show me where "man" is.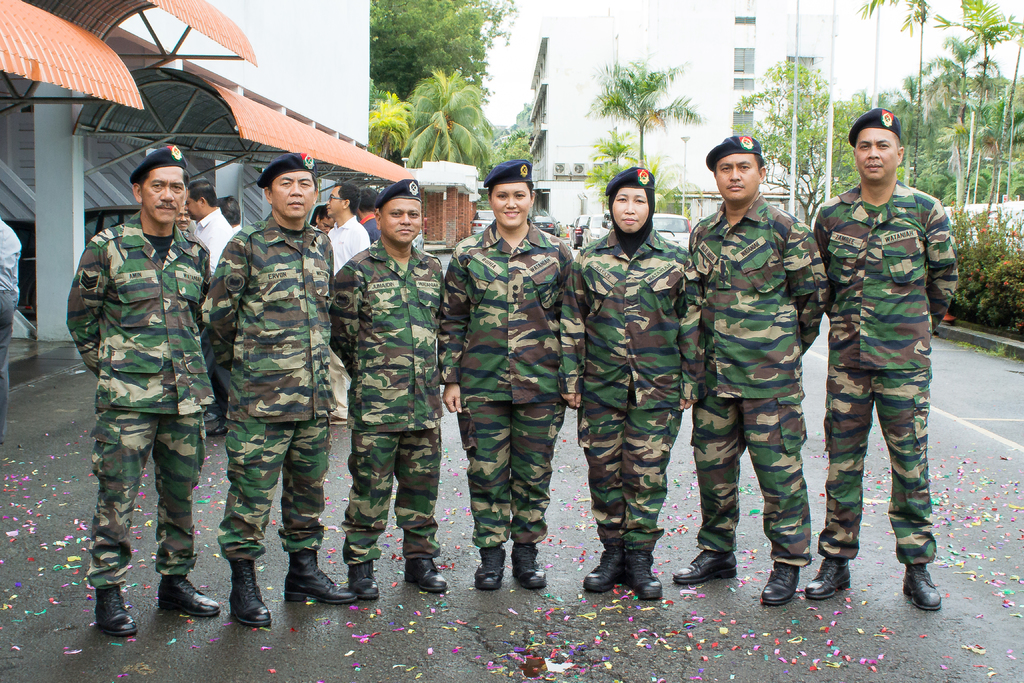
"man" is at (x1=65, y1=140, x2=219, y2=645).
